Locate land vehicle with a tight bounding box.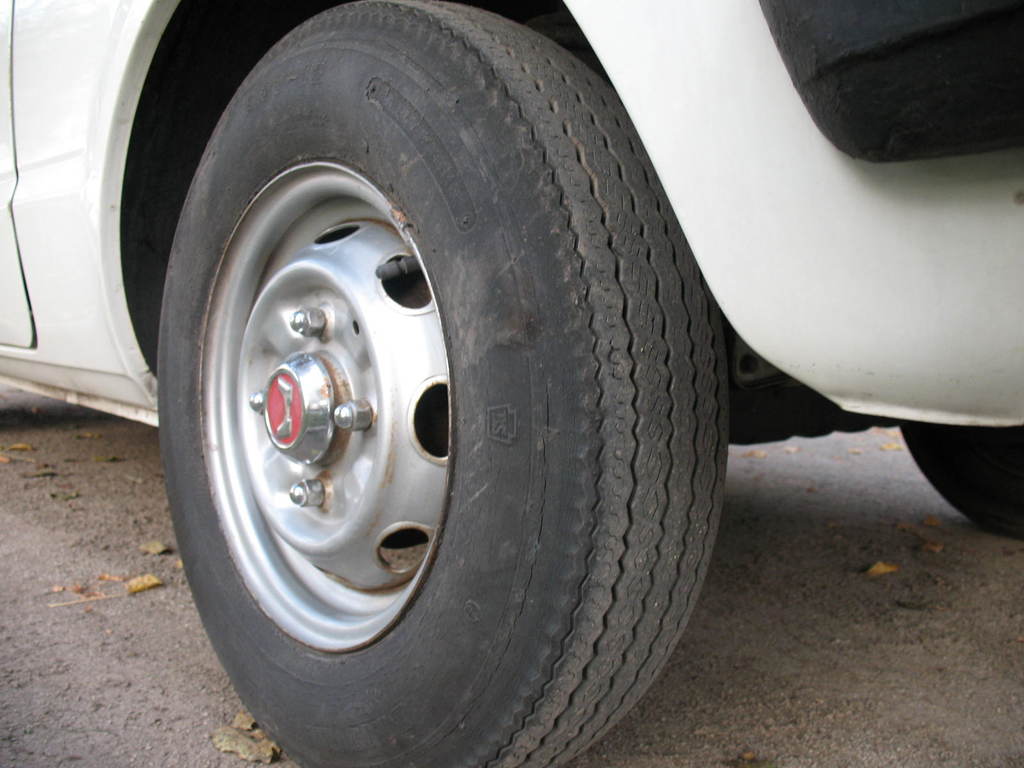
Rect(0, 0, 1023, 767).
